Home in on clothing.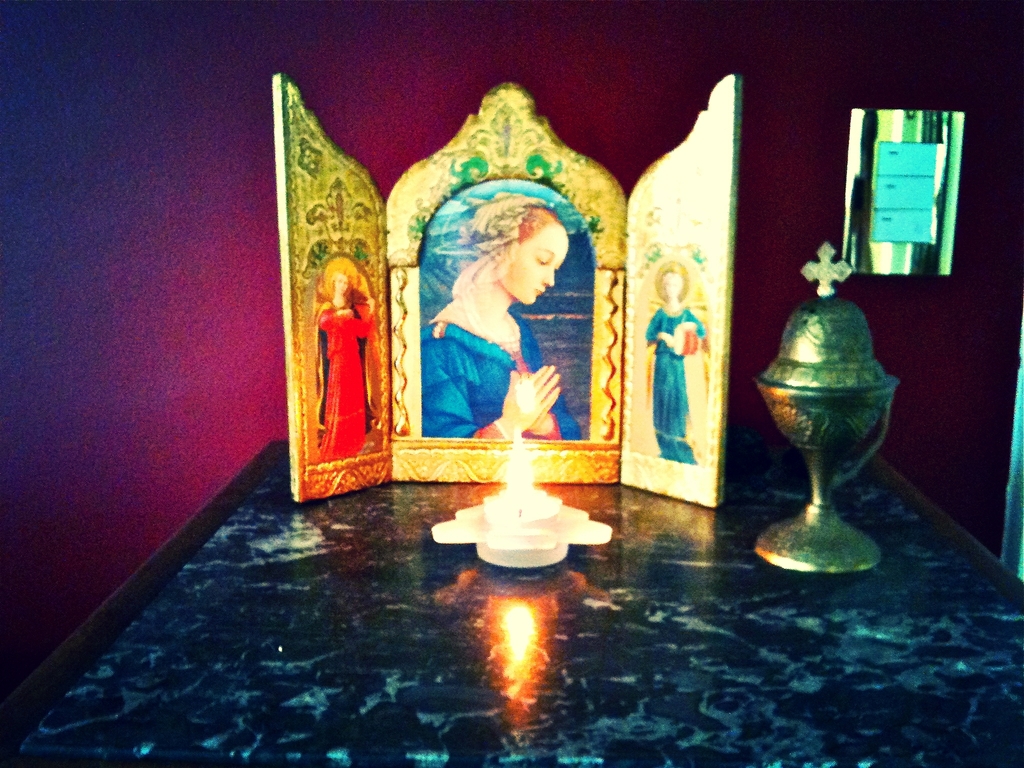
Homed in at bbox(646, 316, 703, 465).
